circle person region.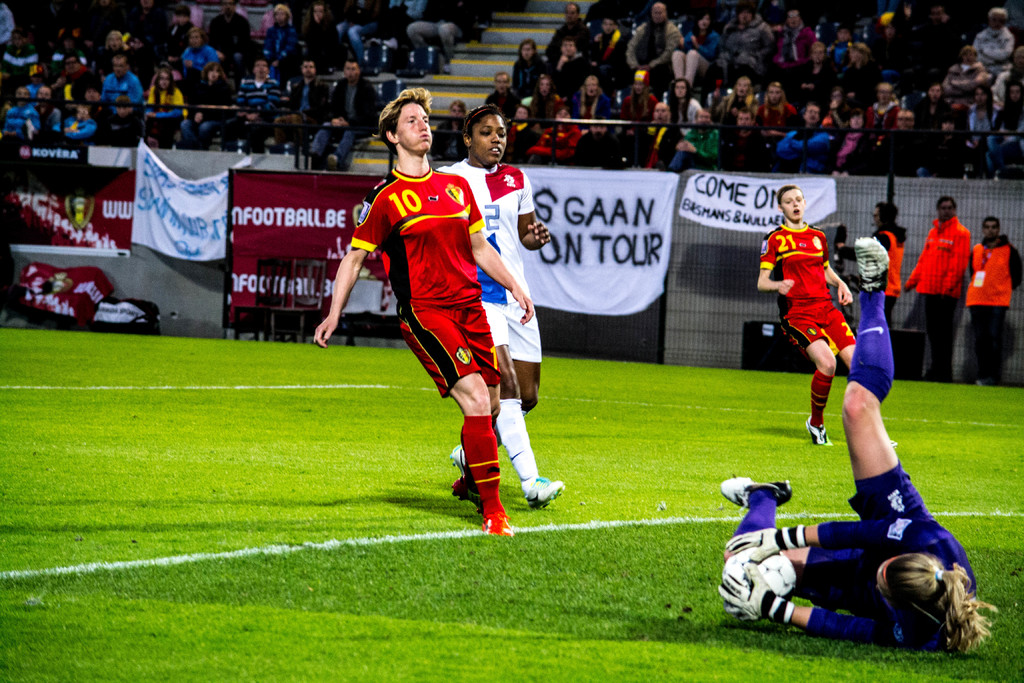
Region: 0, 88, 35, 136.
